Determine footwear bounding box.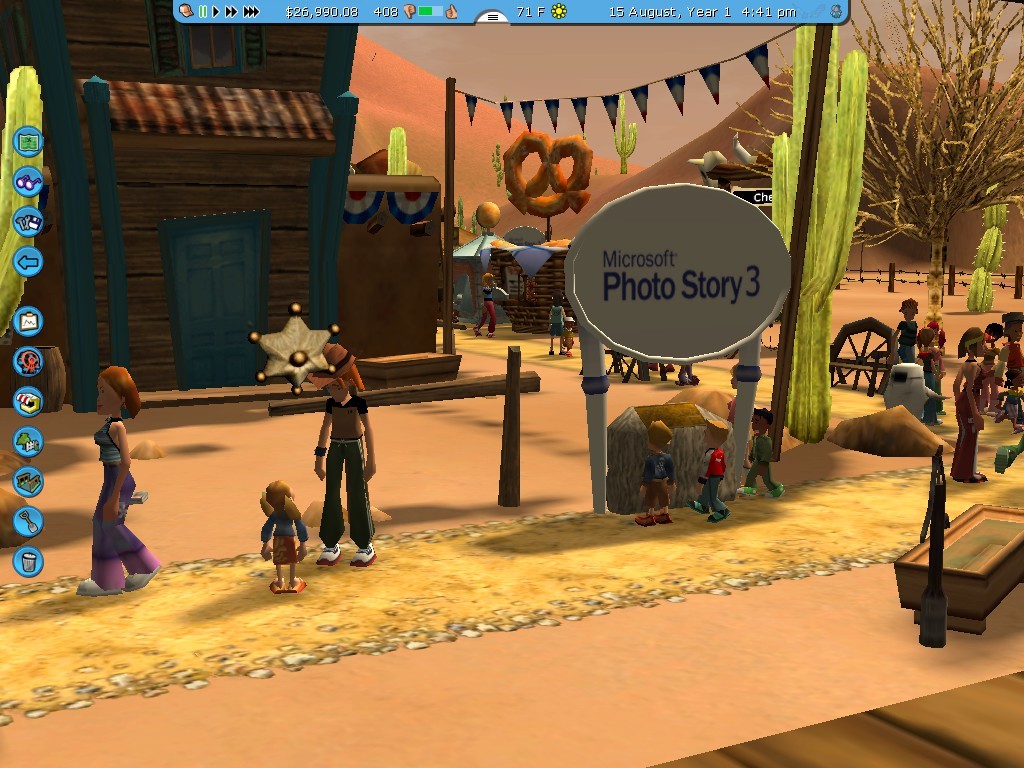
Determined: locate(268, 577, 303, 593).
